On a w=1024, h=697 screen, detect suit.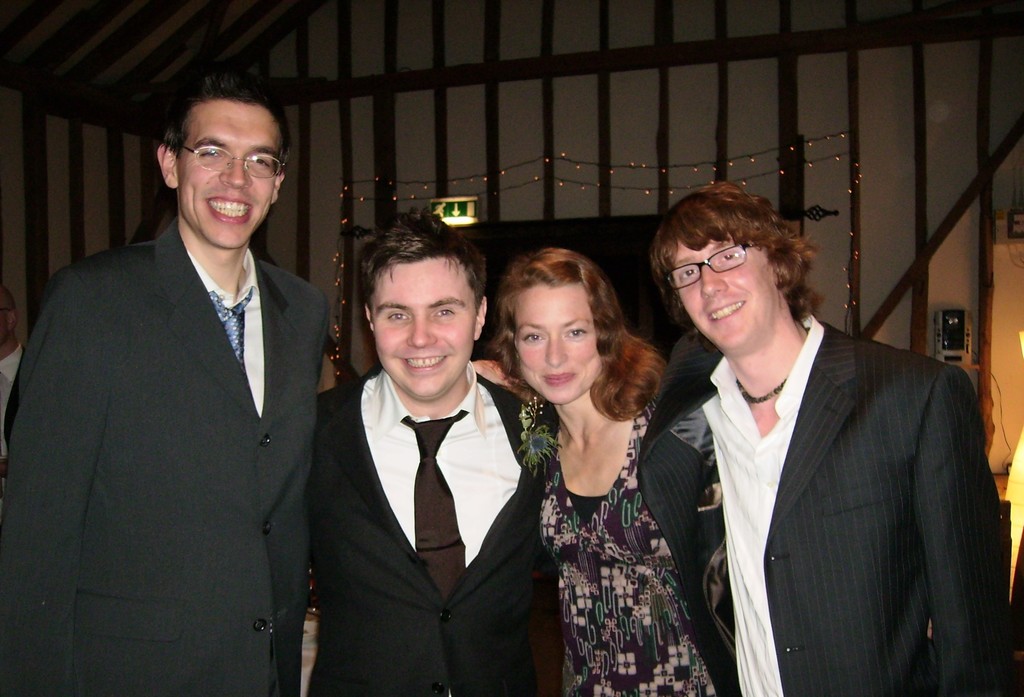
crop(0, 218, 329, 696).
